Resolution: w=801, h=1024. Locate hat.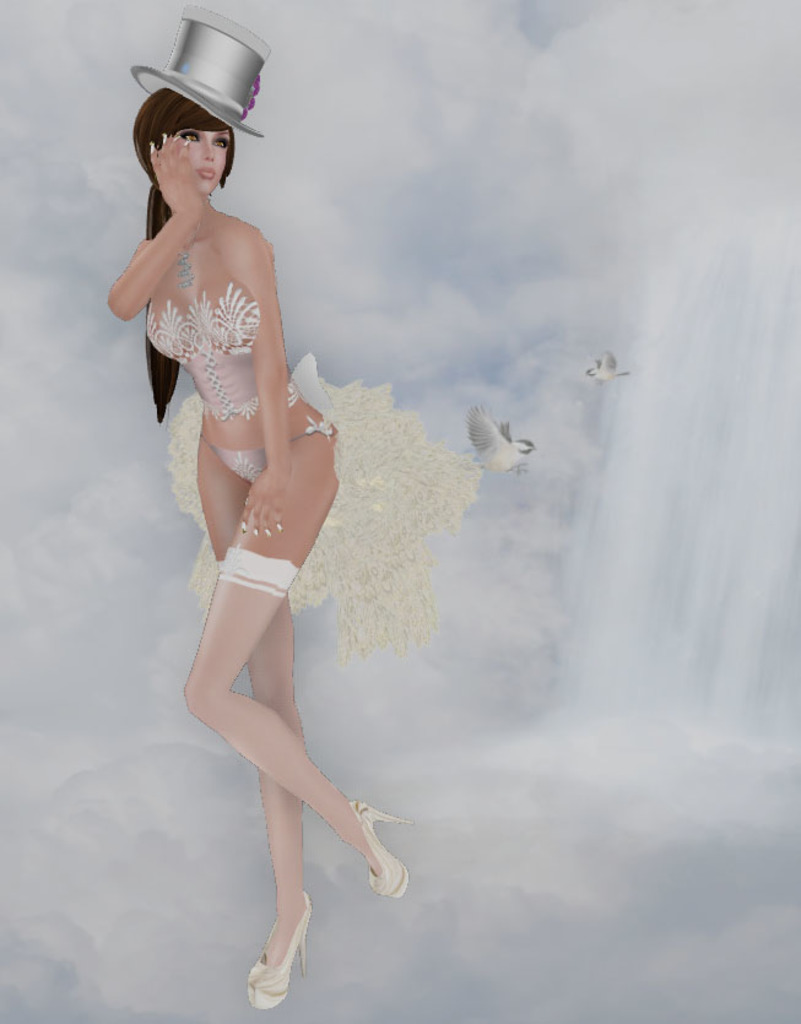
Rect(131, 4, 264, 137).
